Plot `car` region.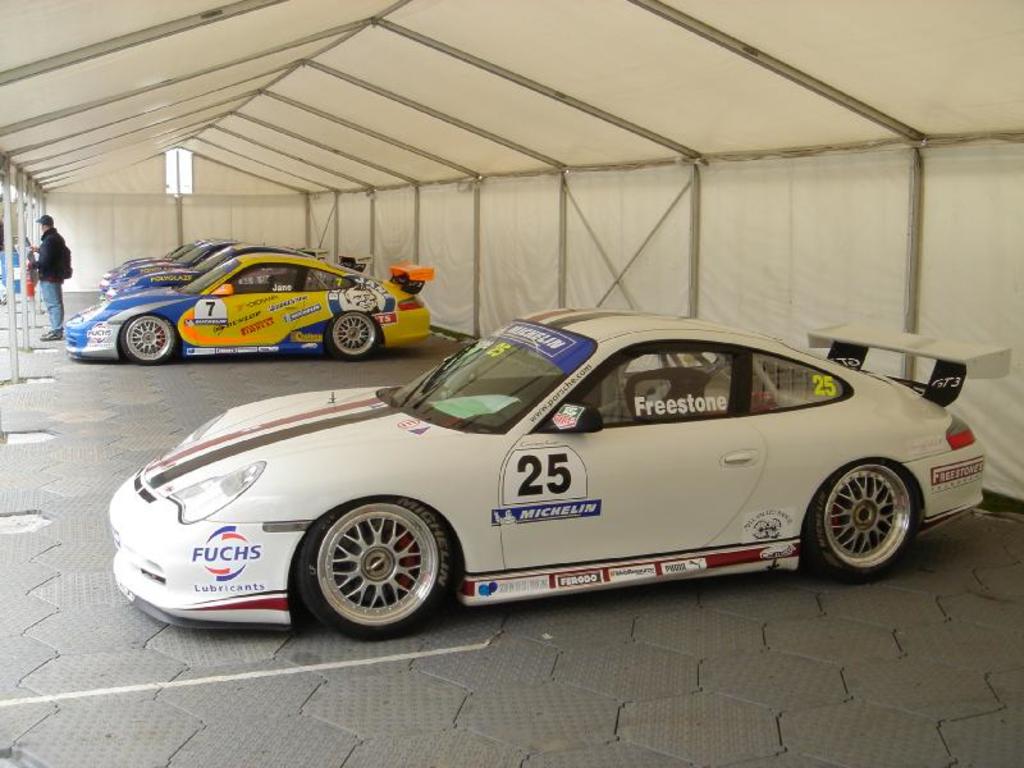
Plotted at 60:244:438:364.
